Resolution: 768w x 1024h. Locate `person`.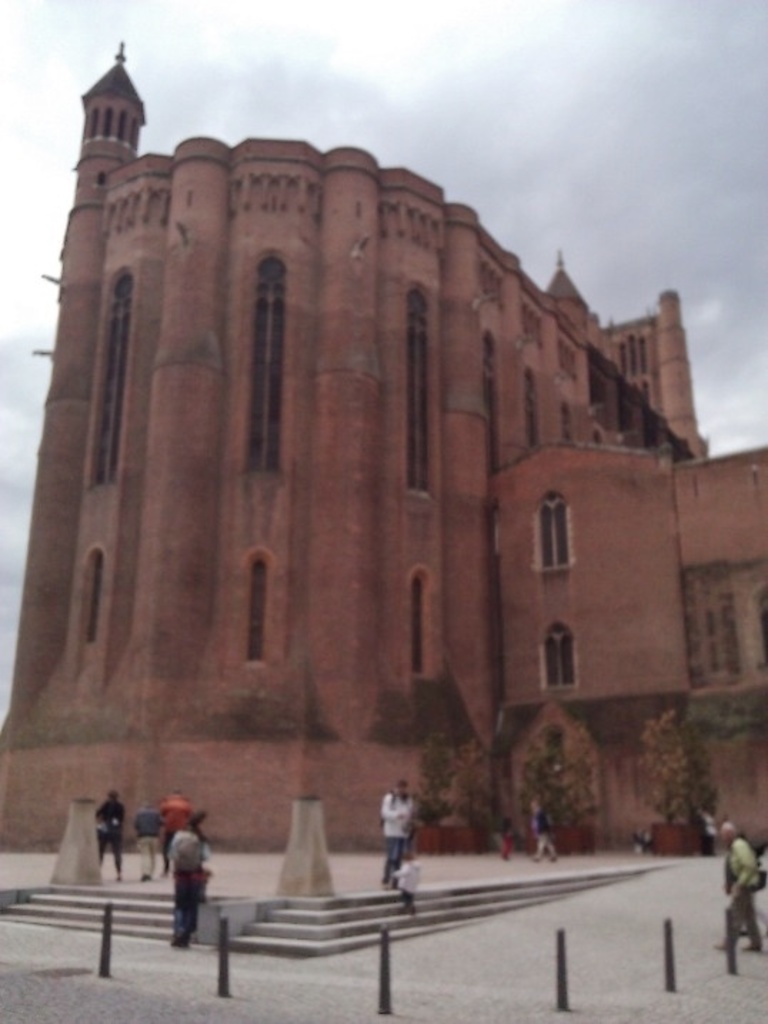
x1=491, y1=804, x2=520, y2=858.
